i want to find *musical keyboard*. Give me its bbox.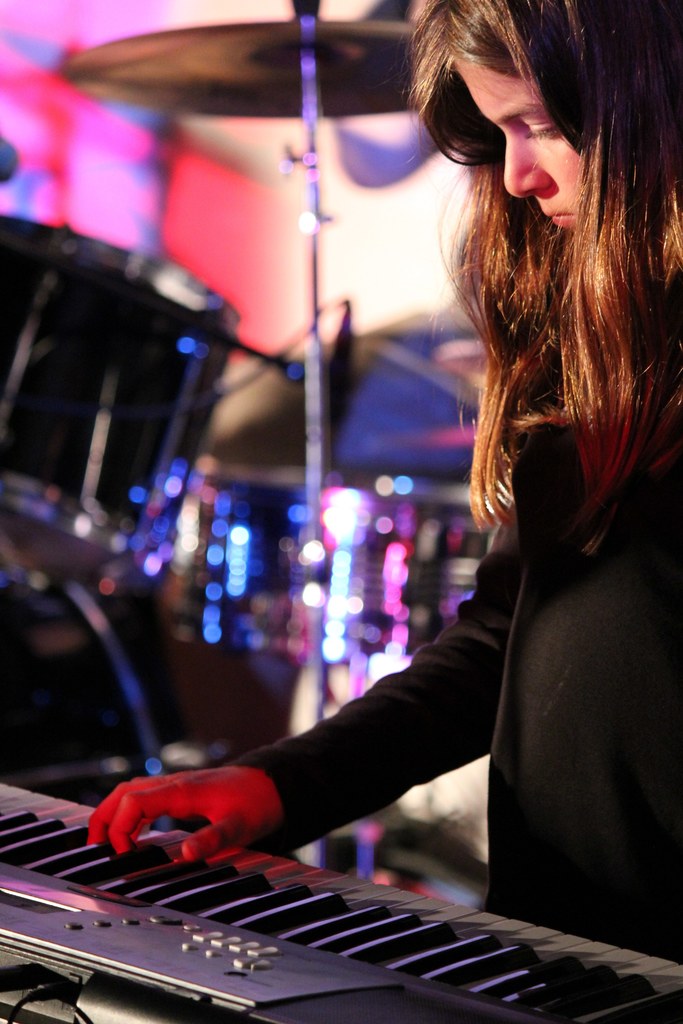
{"x1": 24, "y1": 810, "x2": 682, "y2": 1020}.
